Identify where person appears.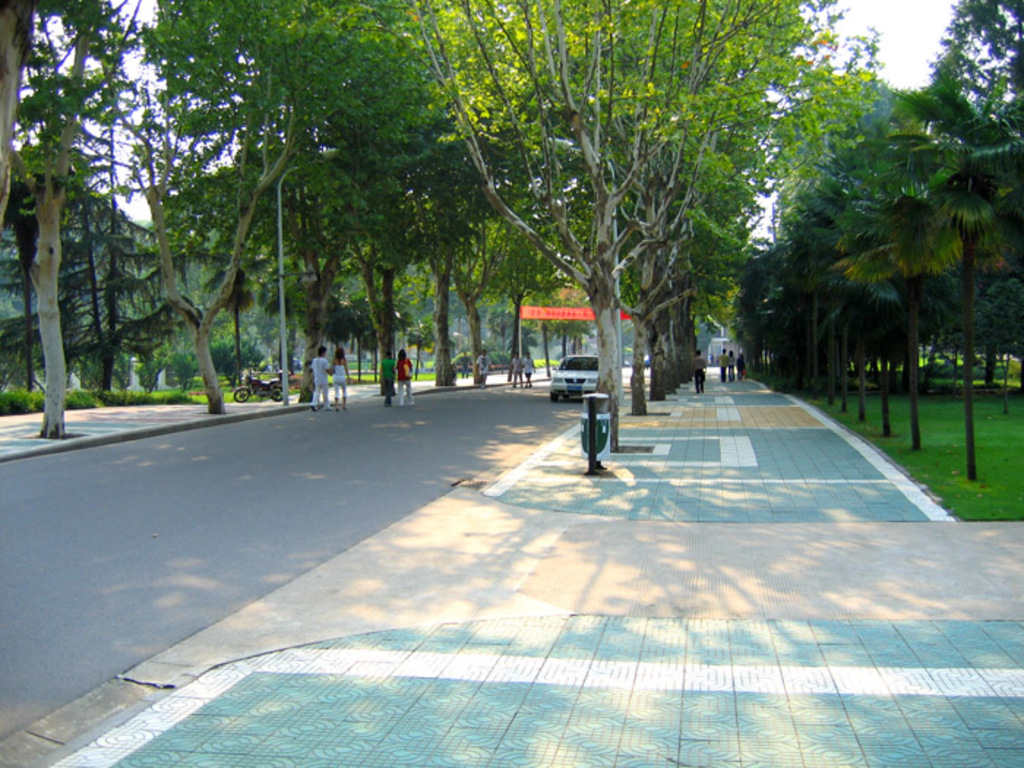
Appears at box(506, 347, 524, 388).
